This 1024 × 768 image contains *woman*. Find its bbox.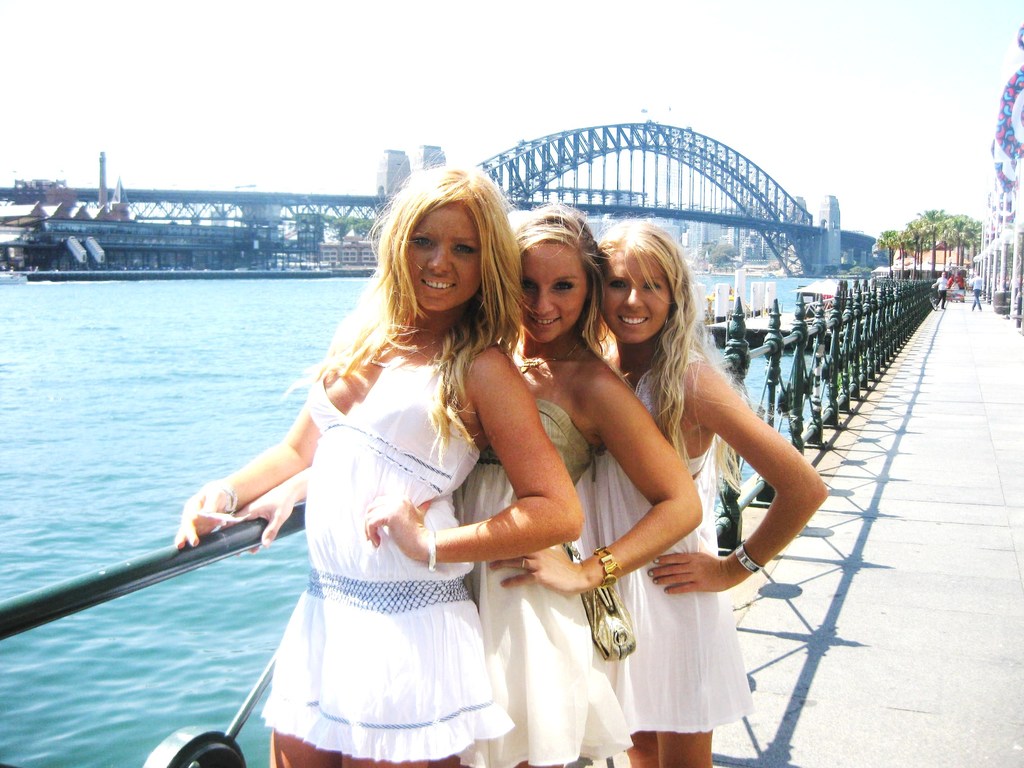
571 217 822 767.
